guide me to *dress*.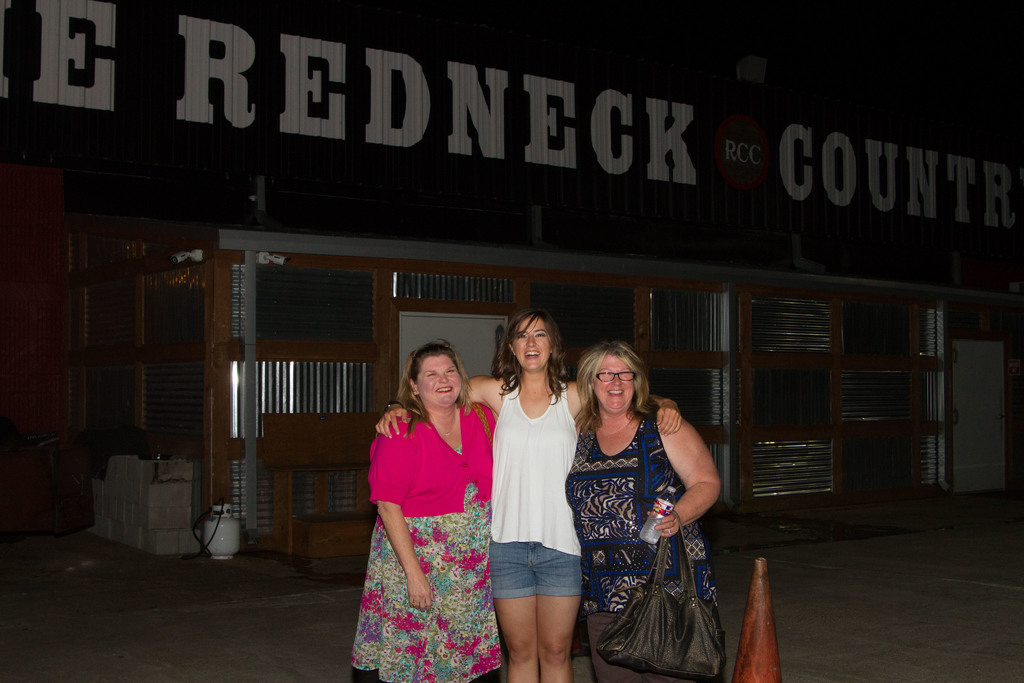
Guidance: bbox(564, 397, 710, 612).
